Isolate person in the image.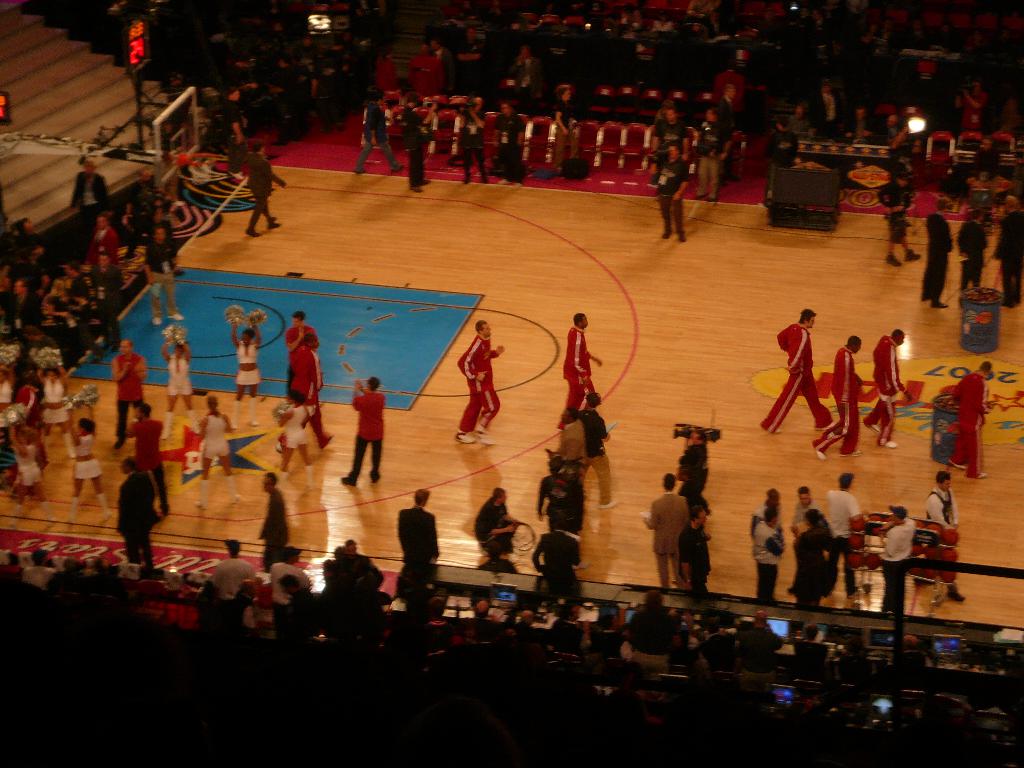
Isolated region: crop(812, 335, 861, 463).
